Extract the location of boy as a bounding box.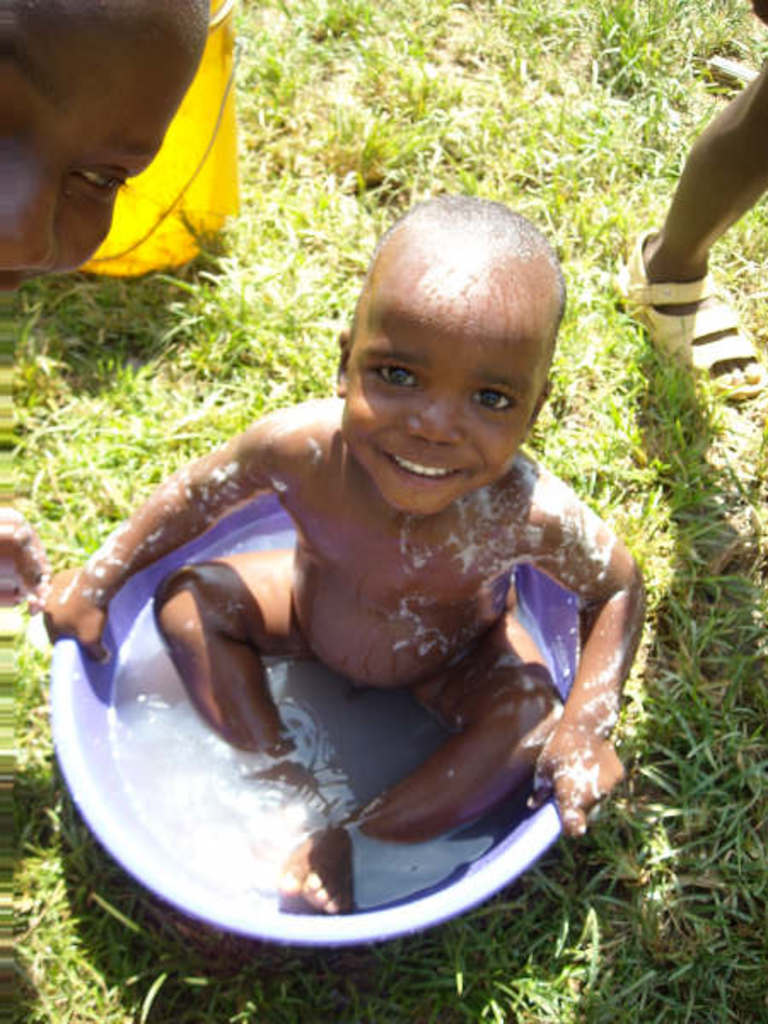
(58, 177, 693, 898).
